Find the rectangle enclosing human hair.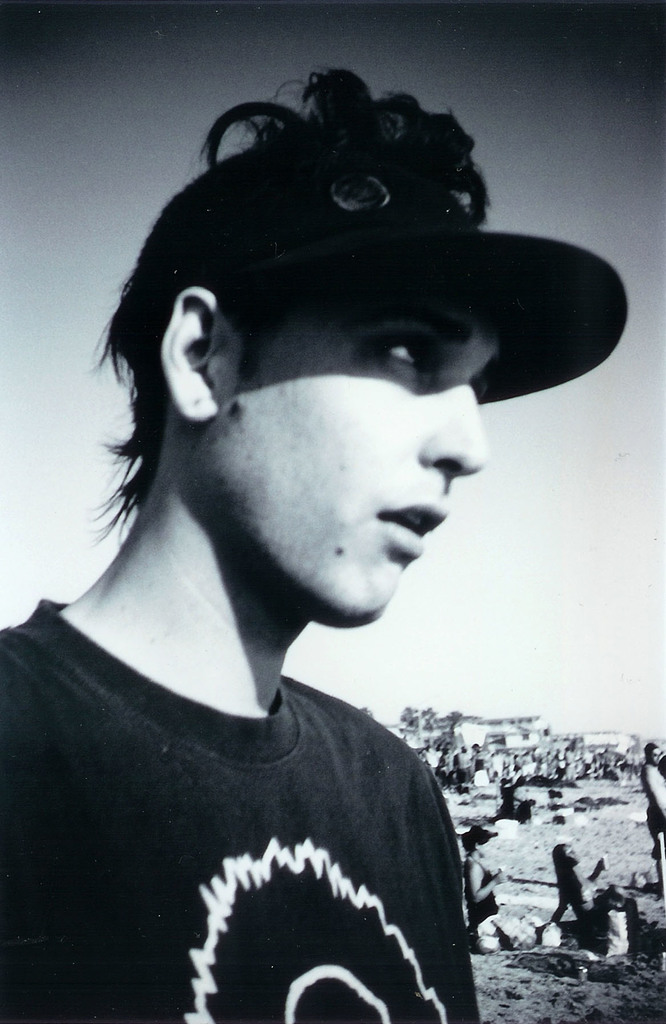
BBox(93, 63, 489, 543).
